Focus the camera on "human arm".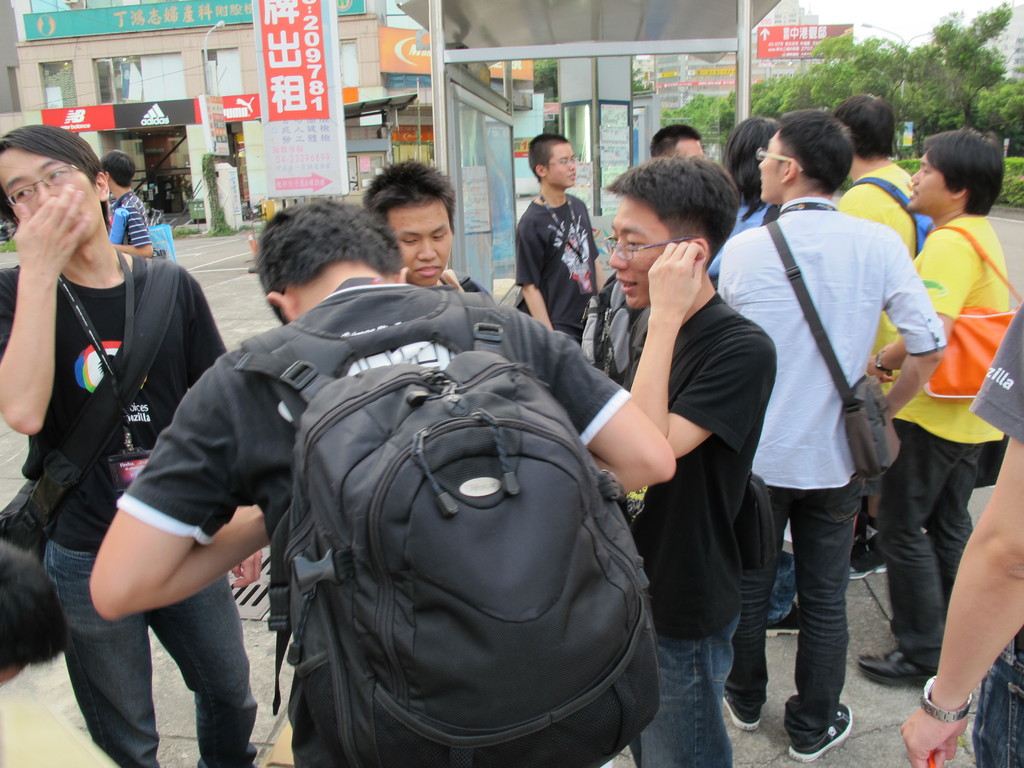
Focus region: (left=866, top=230, right=980, bottom=388).
